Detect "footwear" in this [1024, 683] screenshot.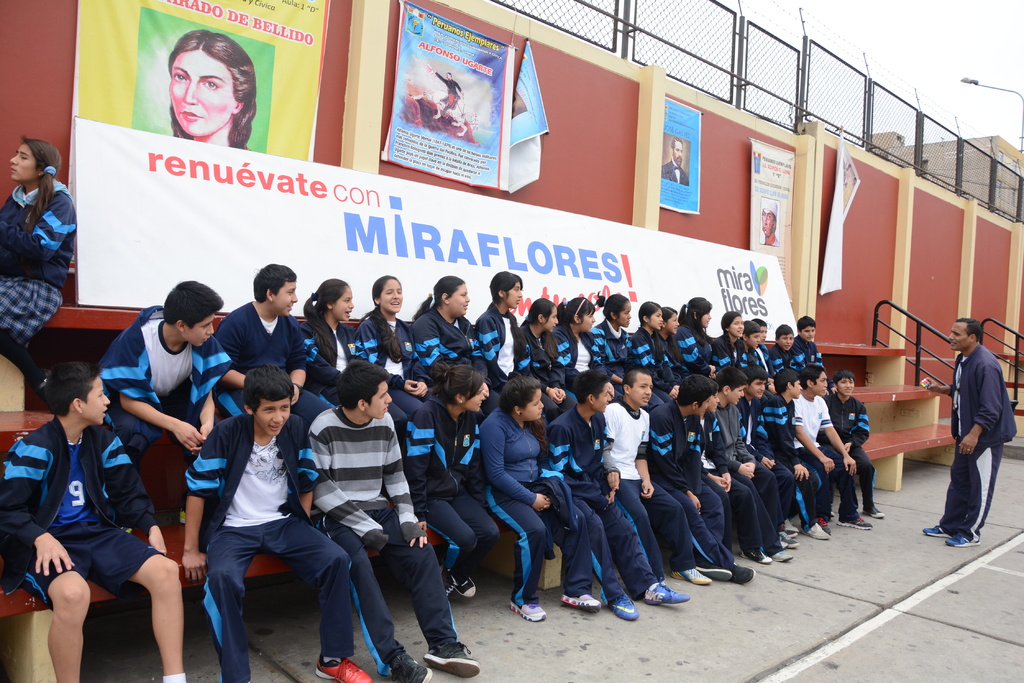
Detection: 559/593/602/615.
